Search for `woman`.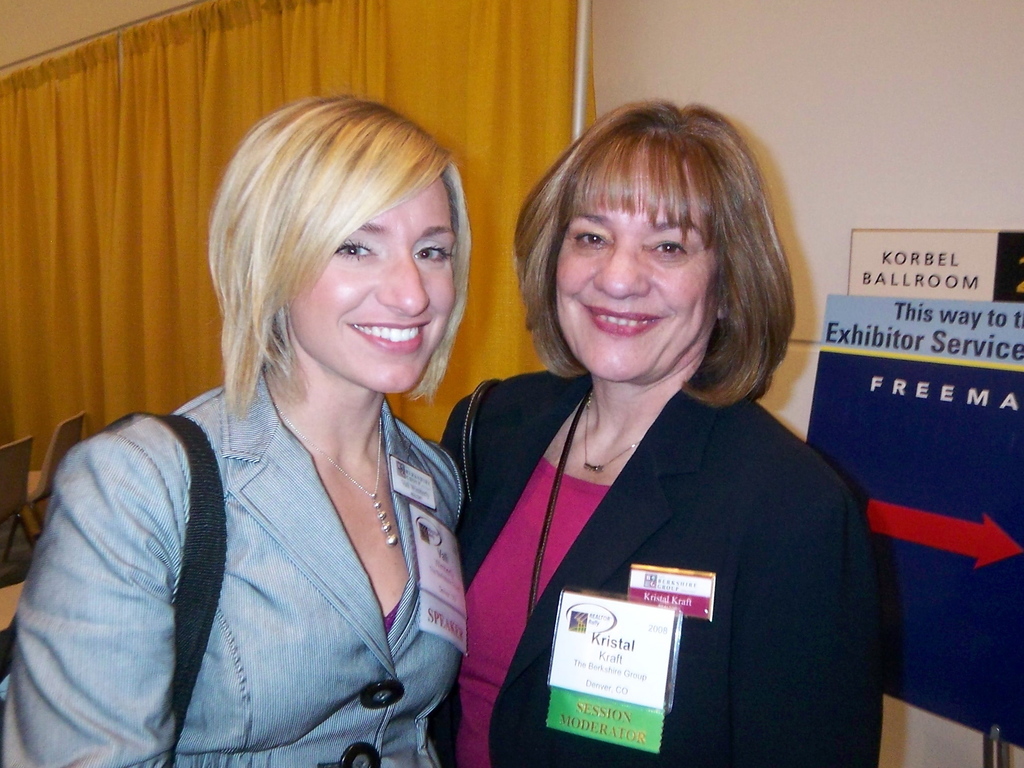
Found at [left=427, top=104, right=876, bottom=758].
